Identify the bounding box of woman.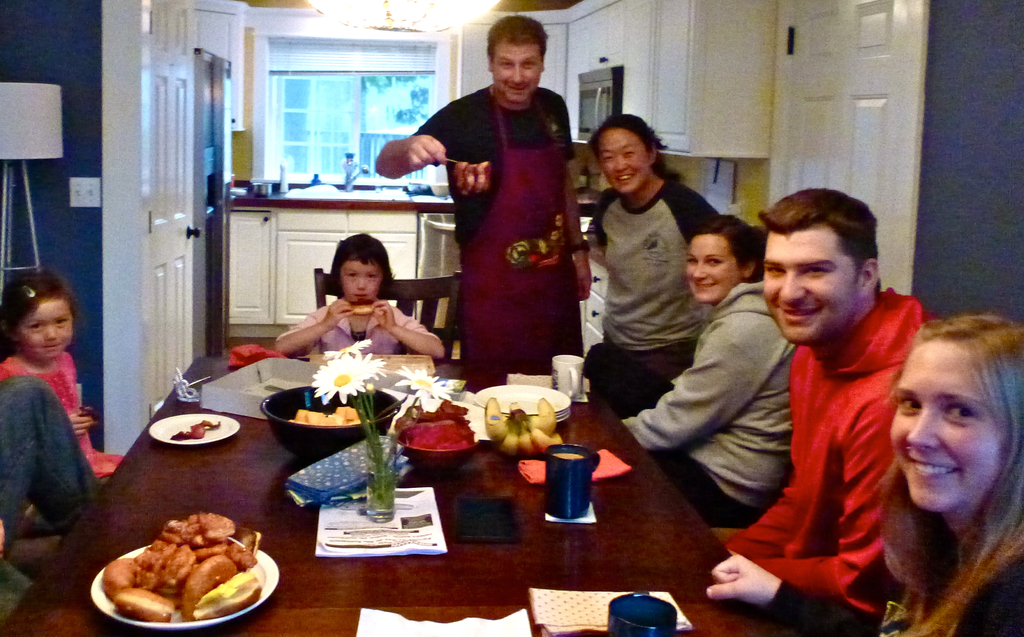
left=707, top=312, right=1023, bottom=636.
